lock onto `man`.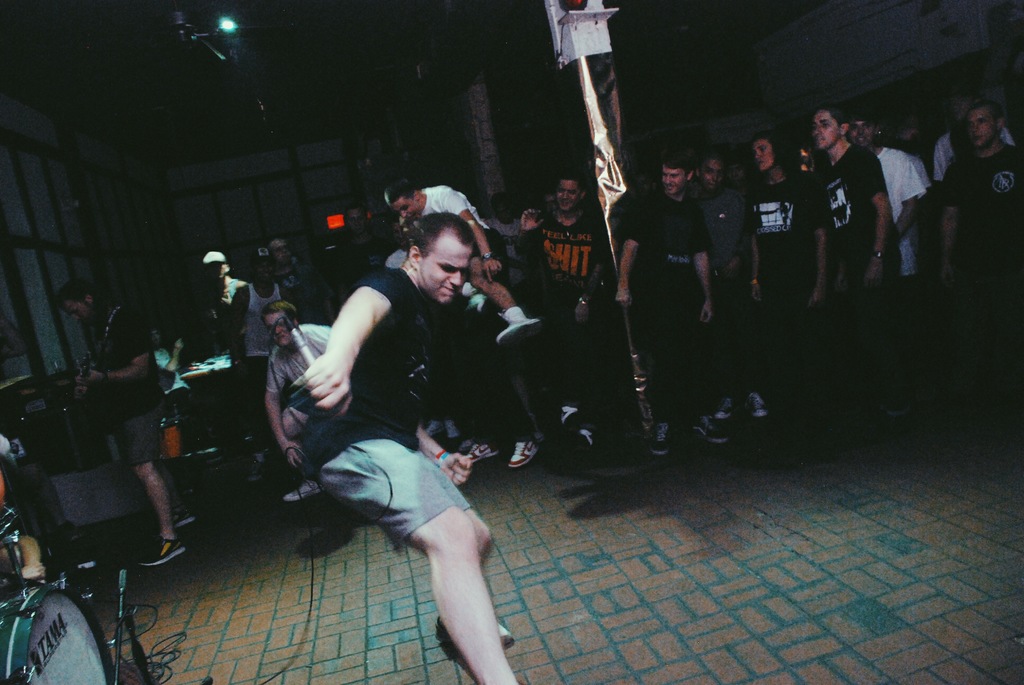
Locked: <region>48, 278, 196, 575</region>.
